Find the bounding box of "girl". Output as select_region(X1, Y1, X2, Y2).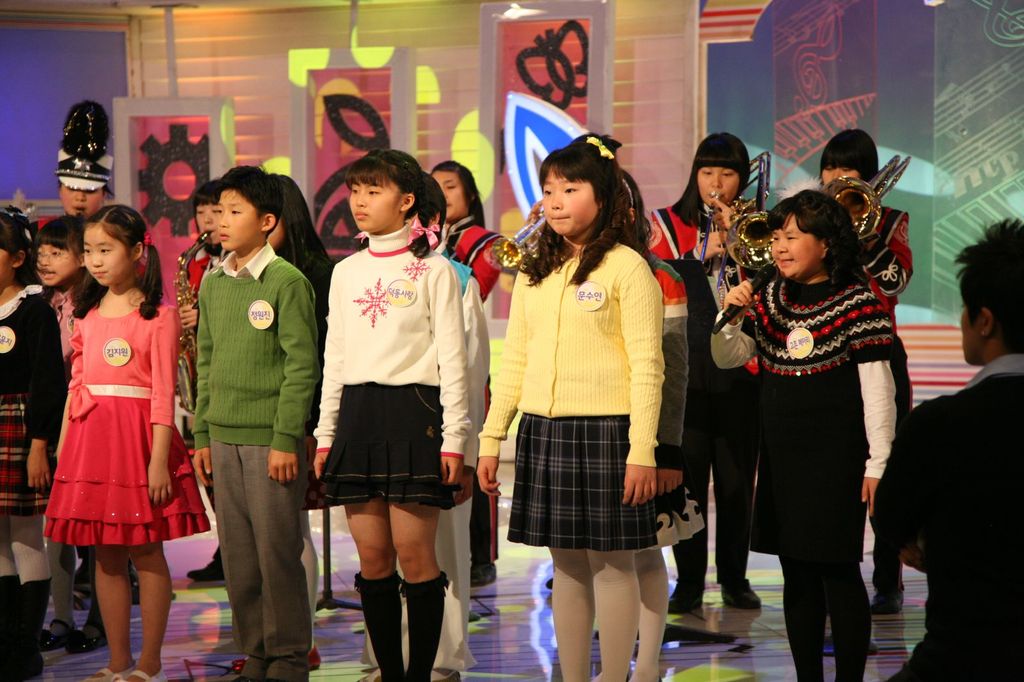
select_region(428, 157, 504, 570).
